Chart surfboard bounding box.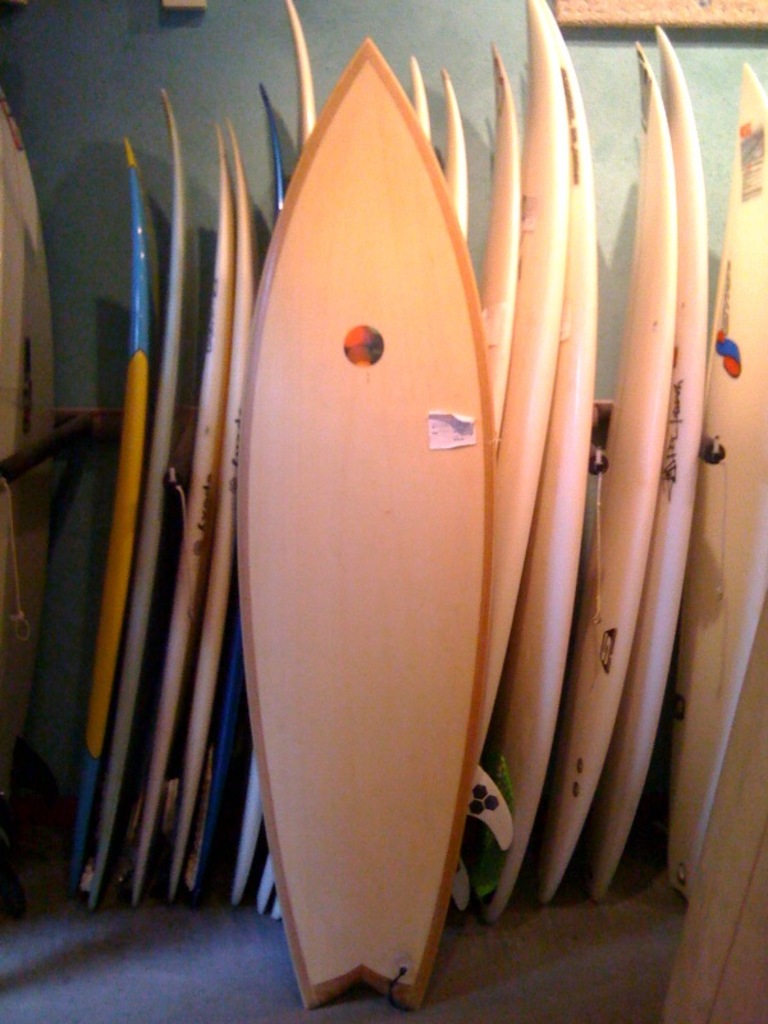
Charted: region(568, 24, 709, 909).
